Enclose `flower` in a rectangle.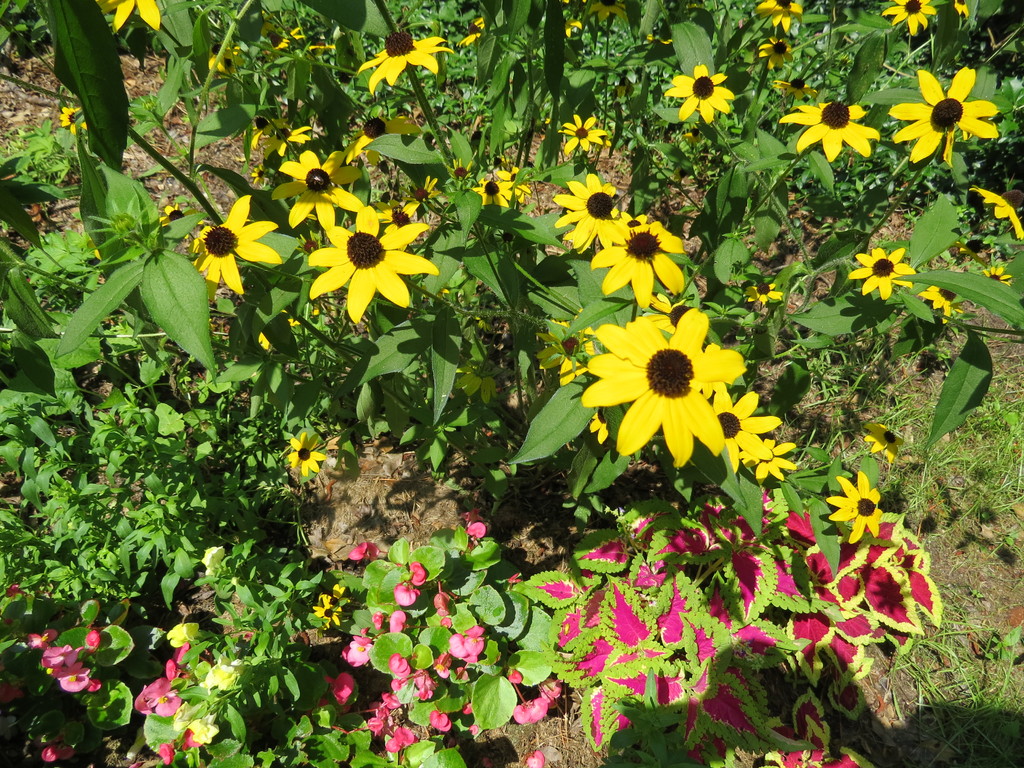
detection(825, 471, 882, 545).
